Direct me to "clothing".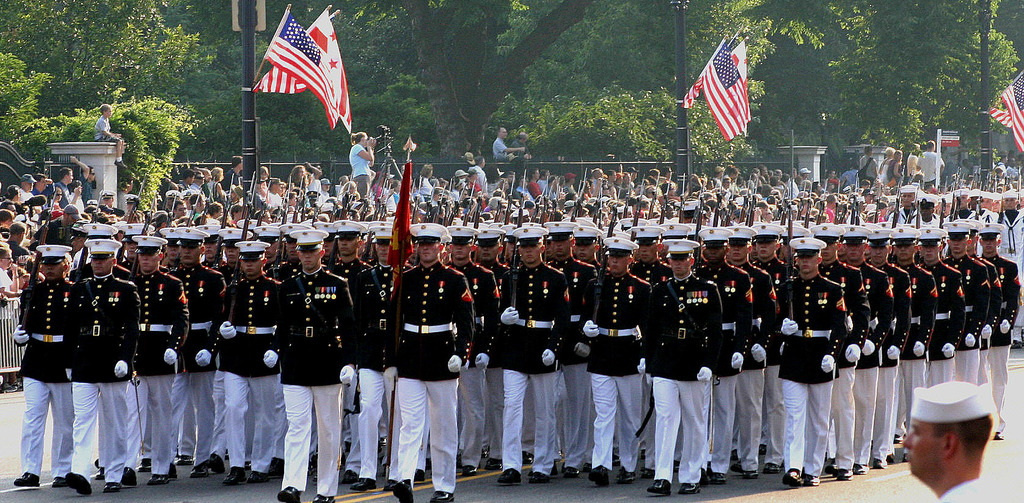
Direction: {"left": 651, "top": 268, "right": 725, "bottom": 476}.
